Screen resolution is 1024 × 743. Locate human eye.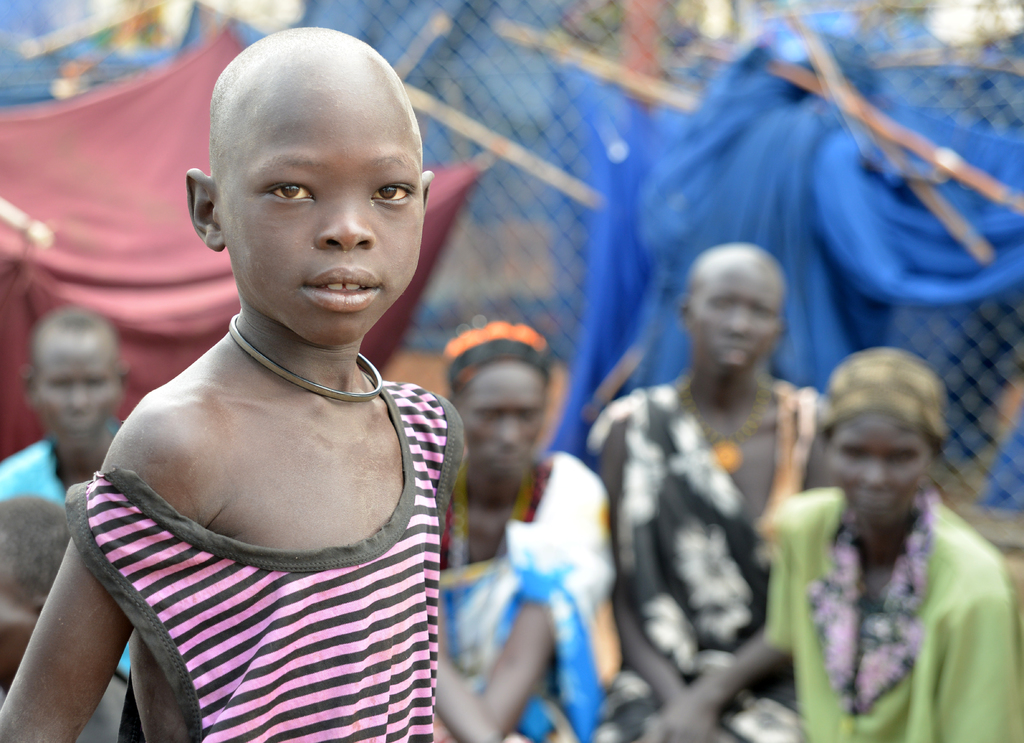
(x1=516, y1=408, x2=535, y2=419).
